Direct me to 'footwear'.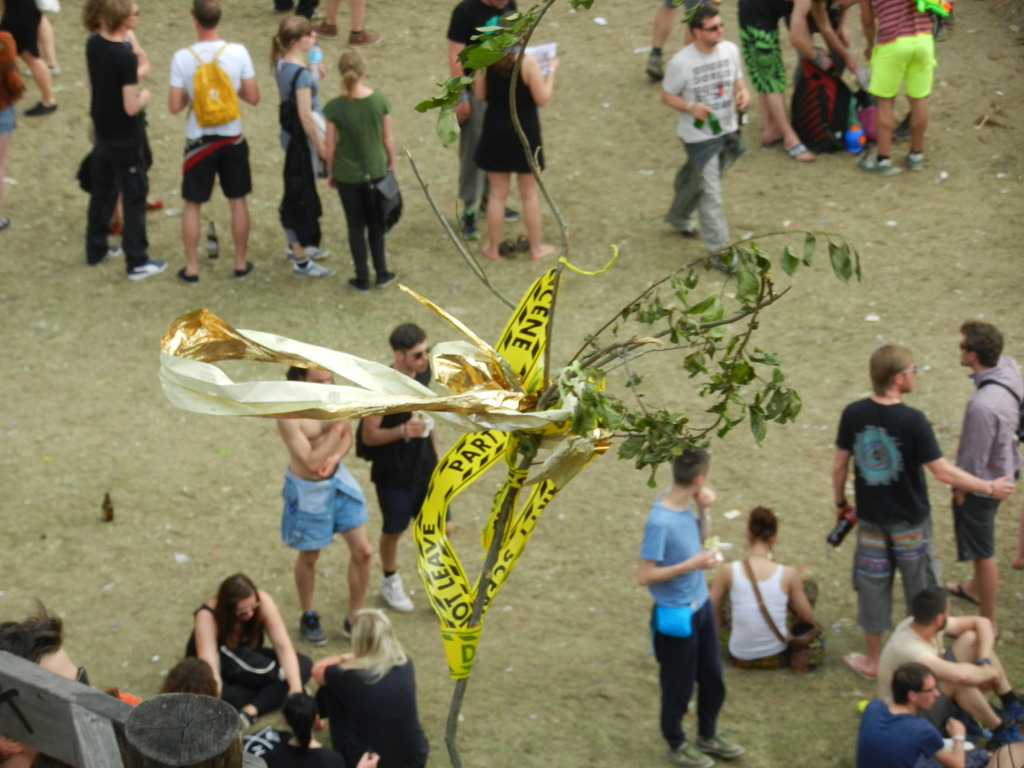
Direction: select_region(314, 22, 337, 40).
